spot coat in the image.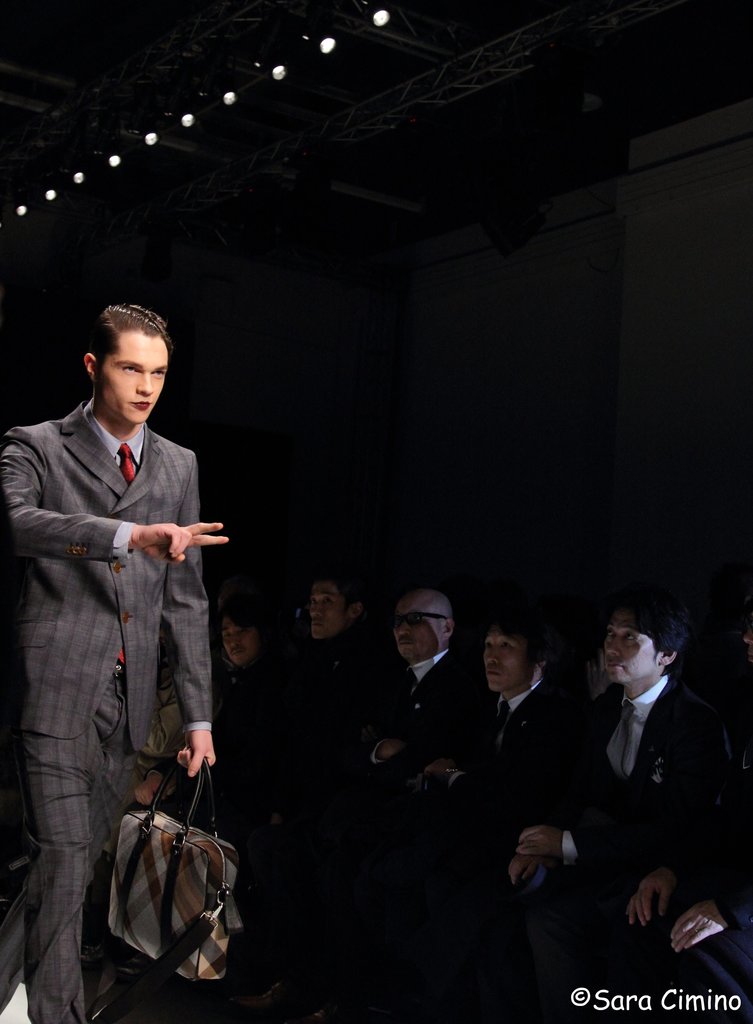
coat found at [x1=442, y1=692, x2=584, y2=867].
